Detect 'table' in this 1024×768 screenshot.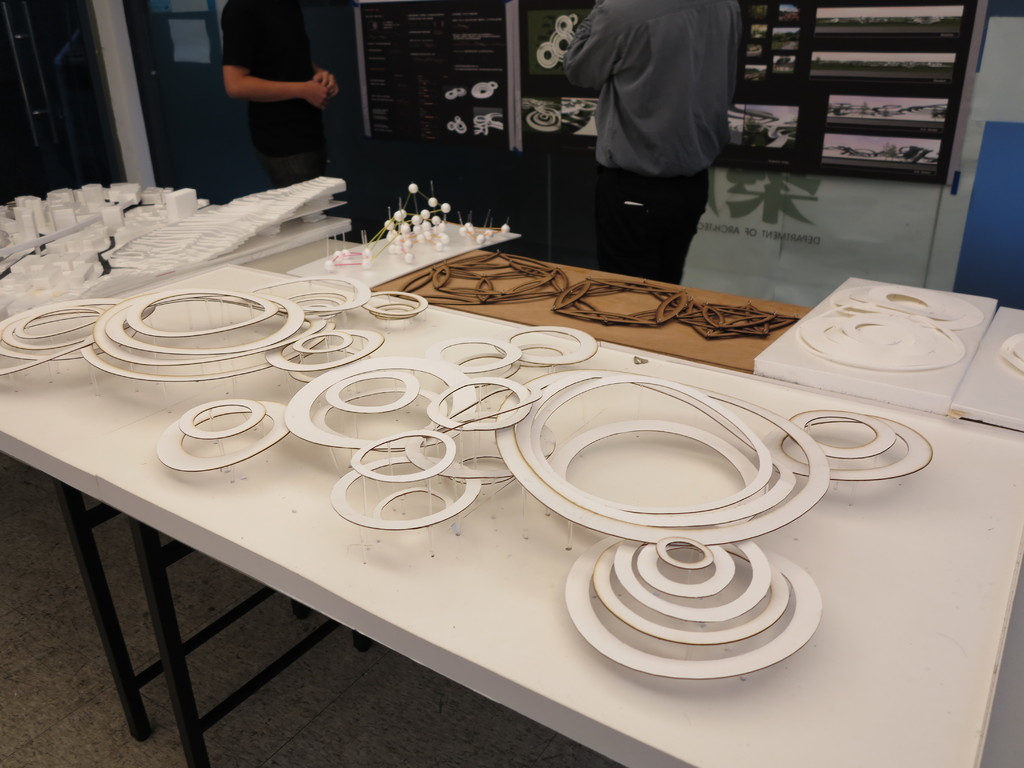
Detection: l=0, t=189, r=977, b=767.
